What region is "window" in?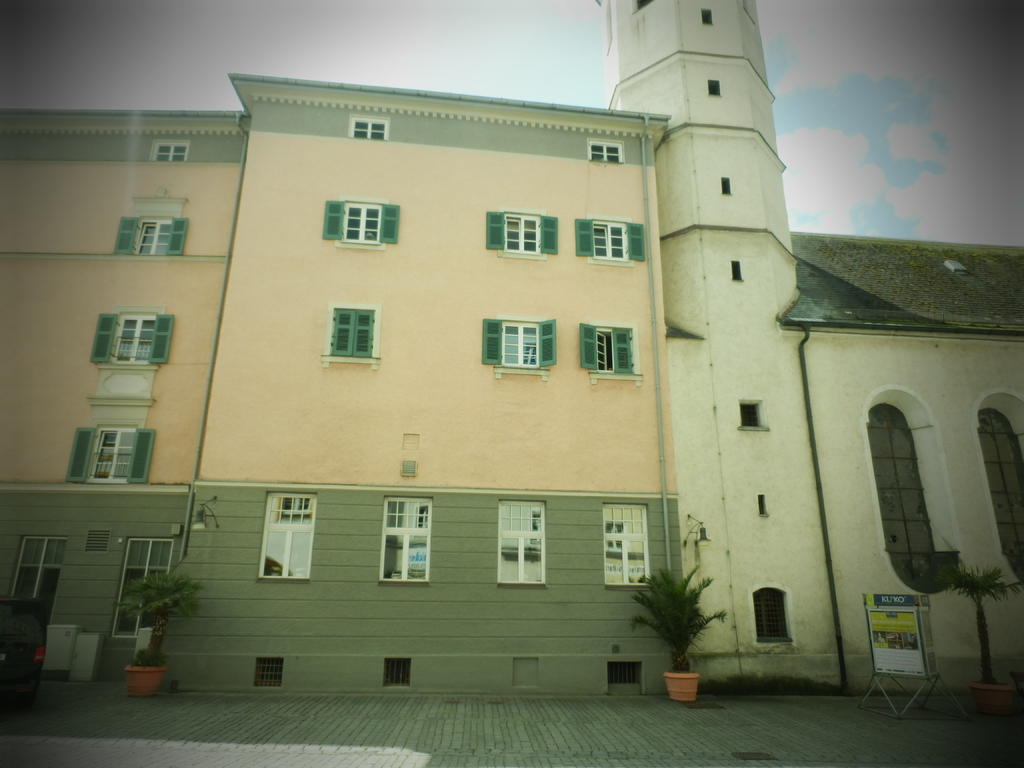
Rect(259, 491, 320, 590).
